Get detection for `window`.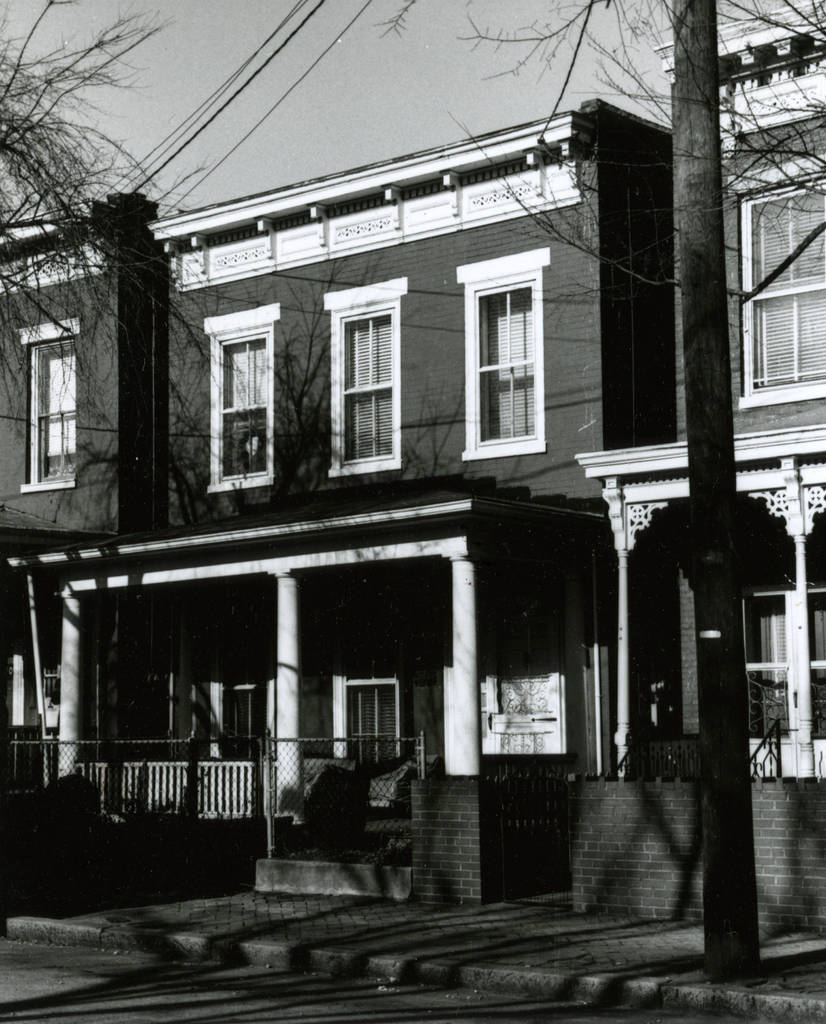
Detection: pyautogui.locateOnScreen(332, 297, 398, 467).
